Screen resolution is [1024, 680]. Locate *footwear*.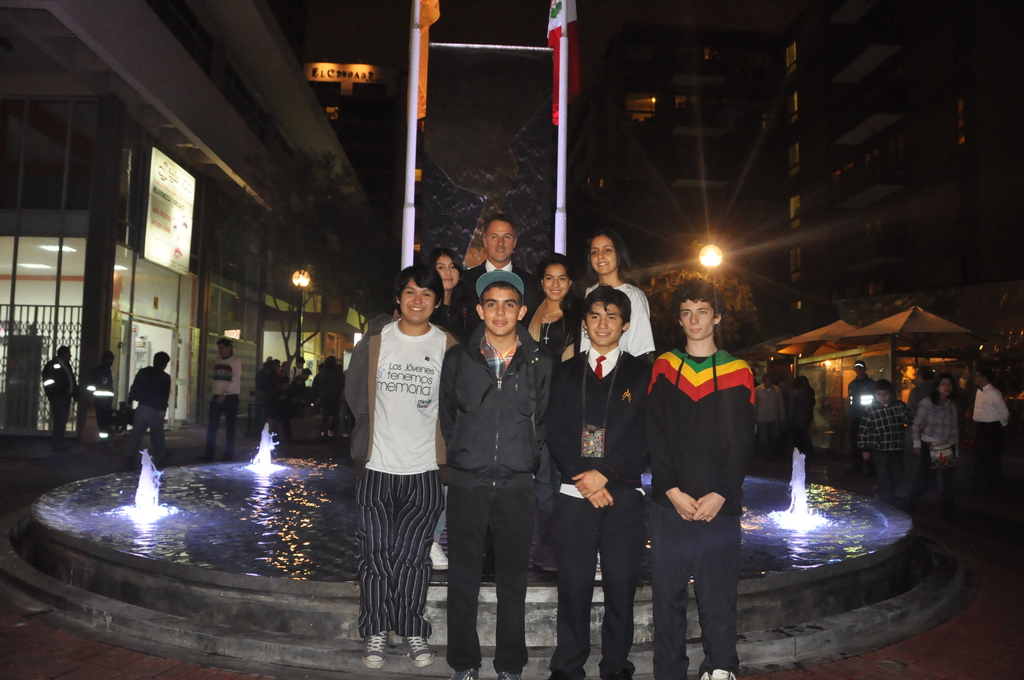
{"x1": 701, "y1": 668, "x2": 738, "y2": 679}.
